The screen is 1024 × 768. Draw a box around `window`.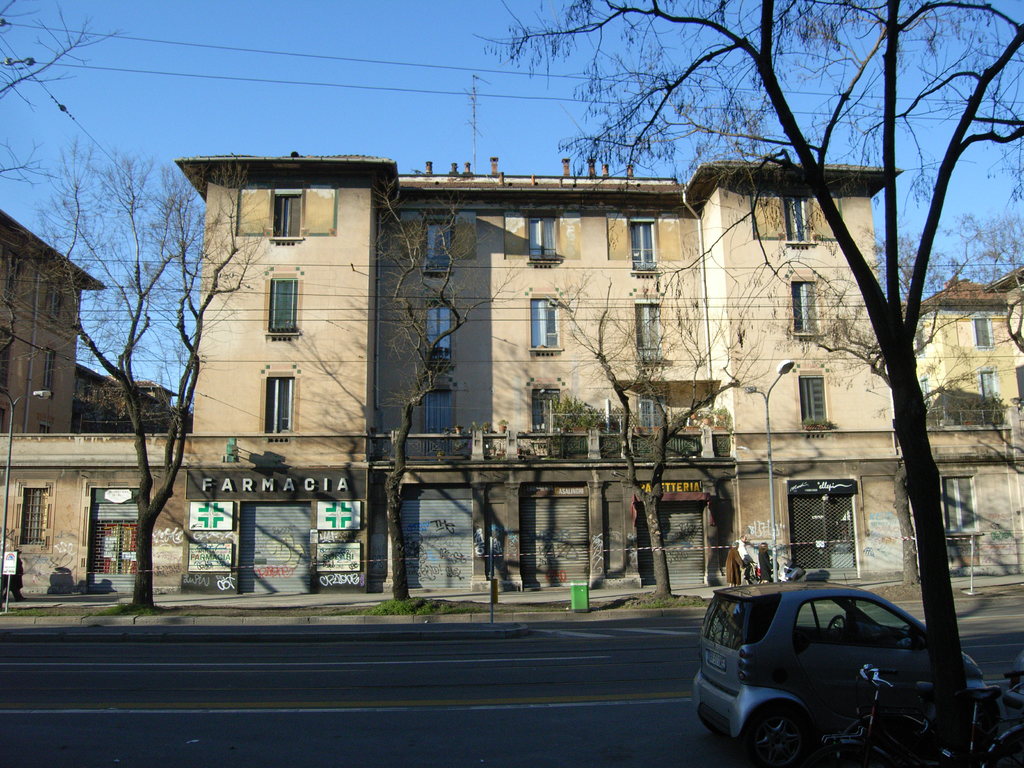
left=966, top=316, right=990, bottom=352.
